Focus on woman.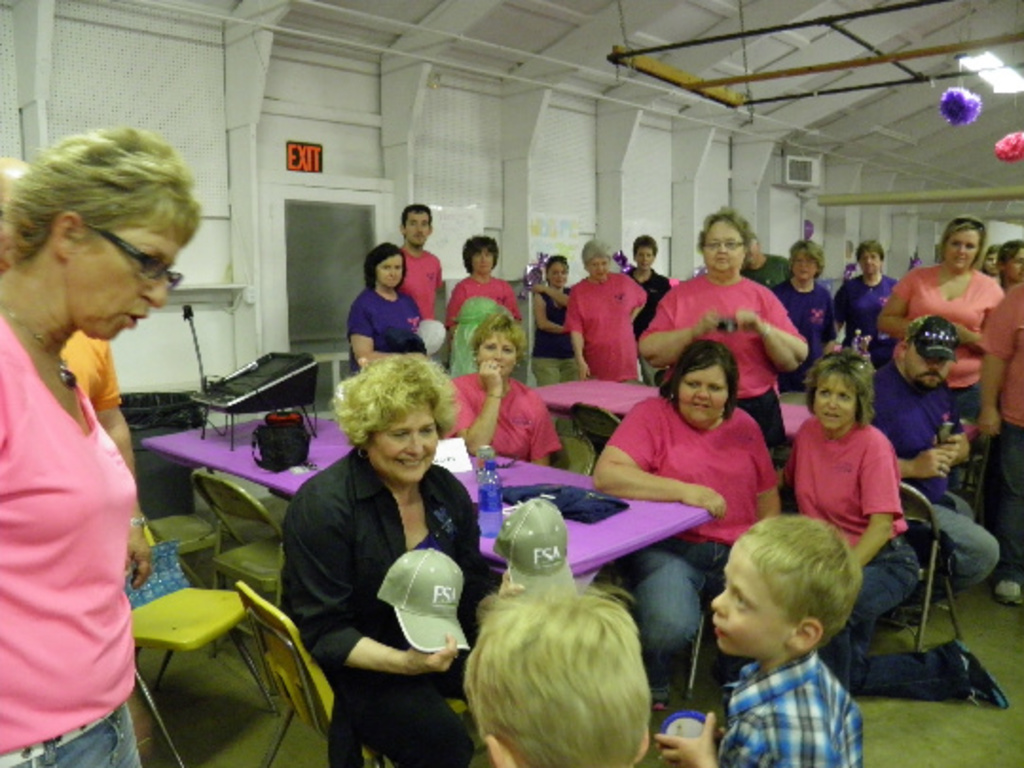
Focused at crop(277, 322, 489, 759).
